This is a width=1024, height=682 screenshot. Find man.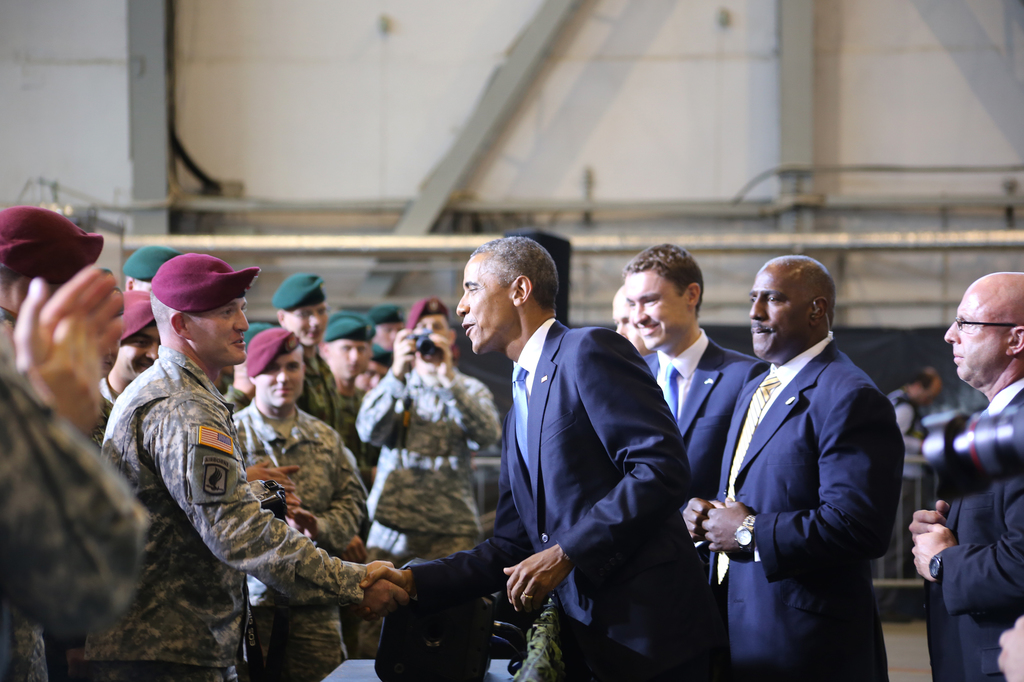
Bounding box: {"left": 270, "top": 274, "right": 345, "bottom": 445}.
